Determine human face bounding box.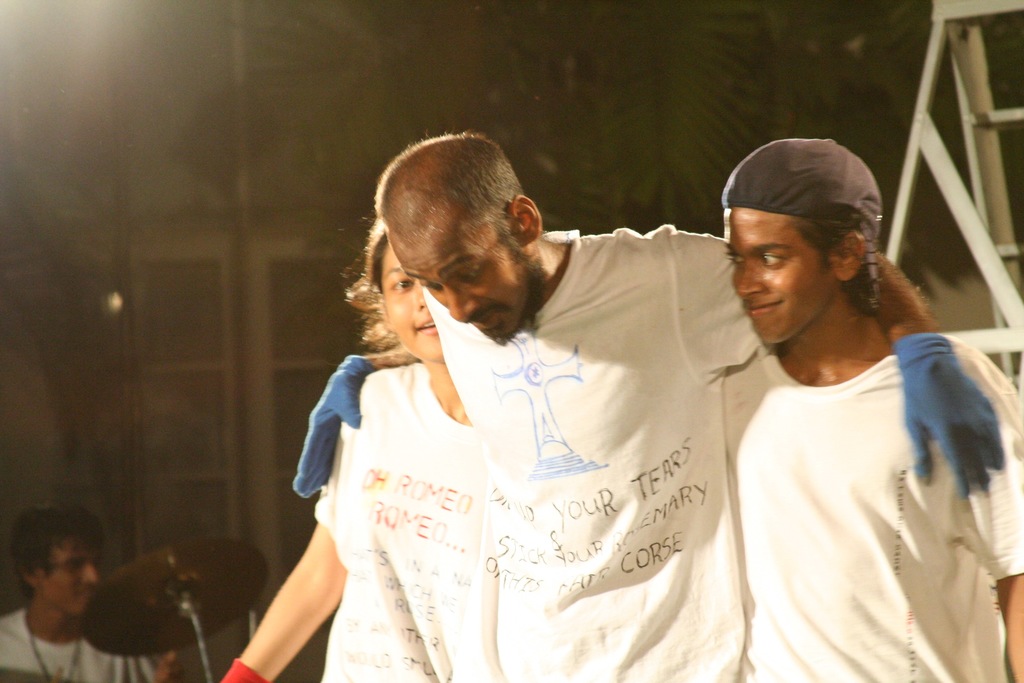
Determined: [left=719, top=204, right=839, bottom=349].
